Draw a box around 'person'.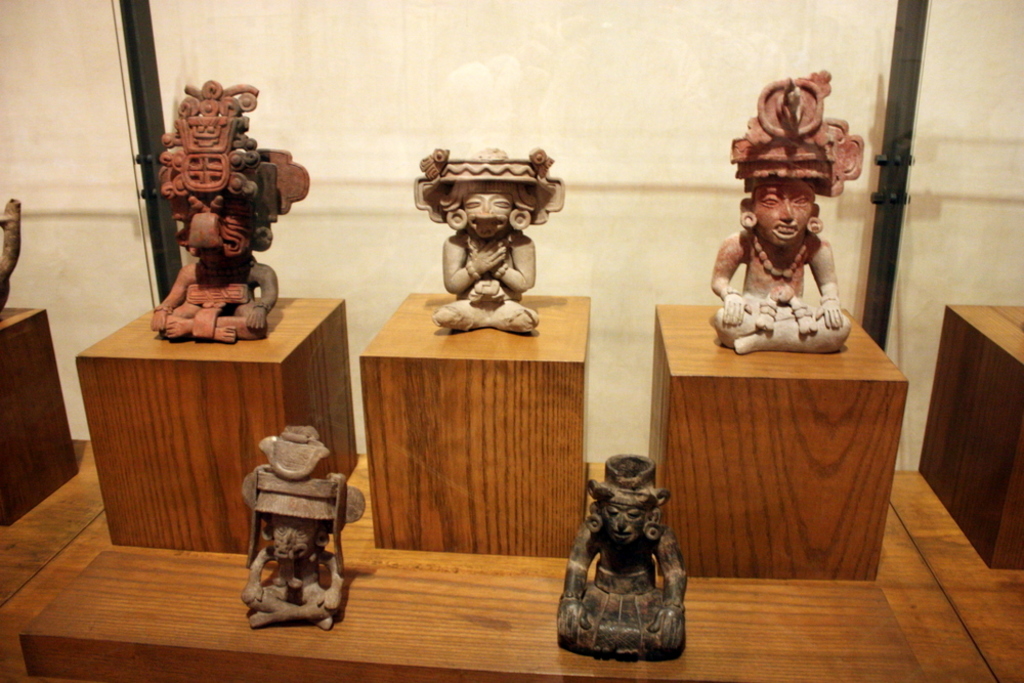
240,514,345,632.
